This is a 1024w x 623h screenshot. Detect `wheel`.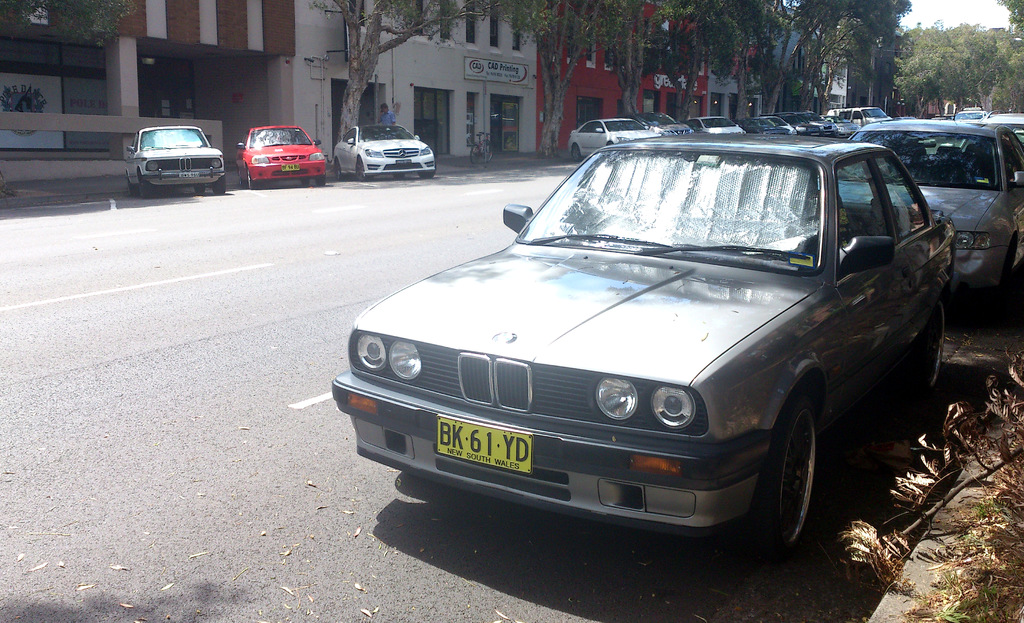
{"left": 421, "top": 164, "right": 435, "bottom": 176}.
